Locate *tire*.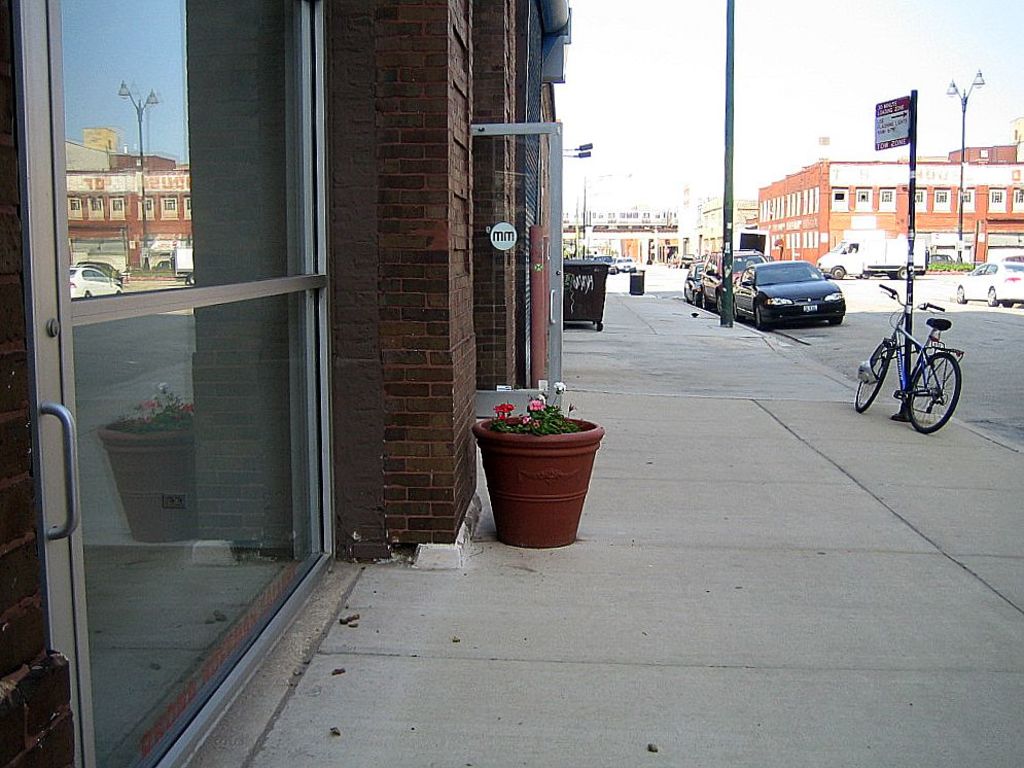
Bounding box: [left=909, top=352, right=964, bottom=439].
